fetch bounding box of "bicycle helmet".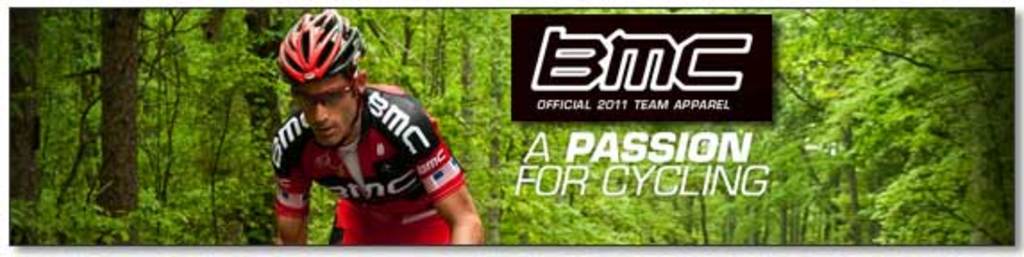
Bbox: <bbox>282, 9, 370, 82</bbox>.
